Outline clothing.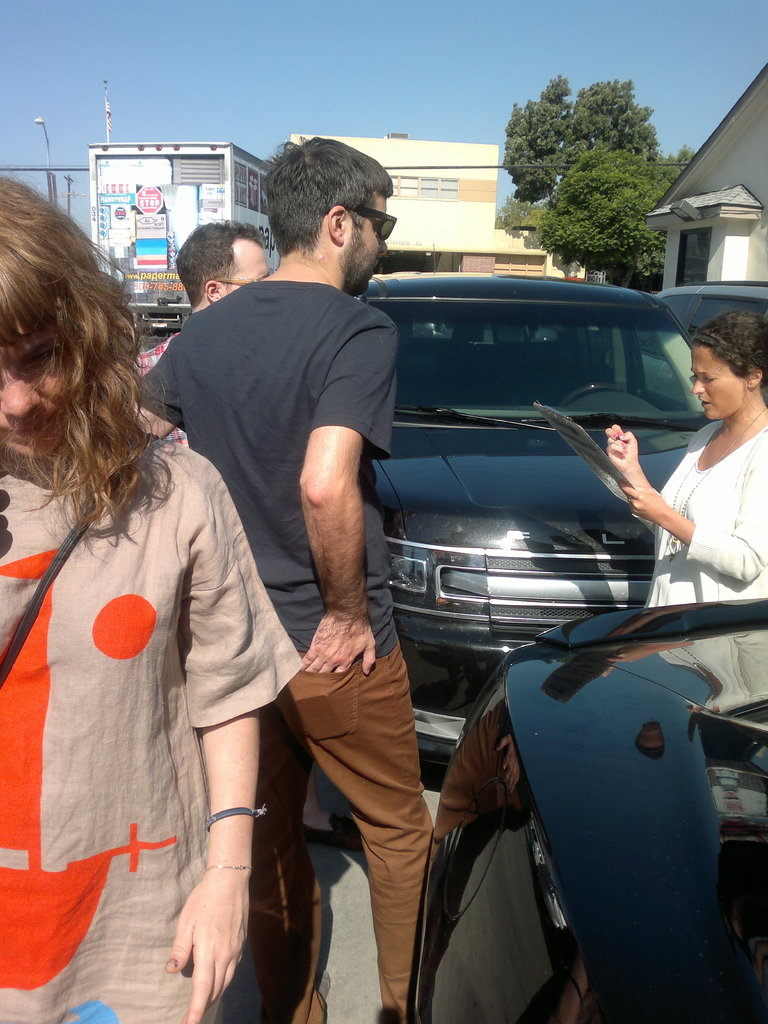
Outline: x1=134 y1=266 x2=422 y2=1018.
